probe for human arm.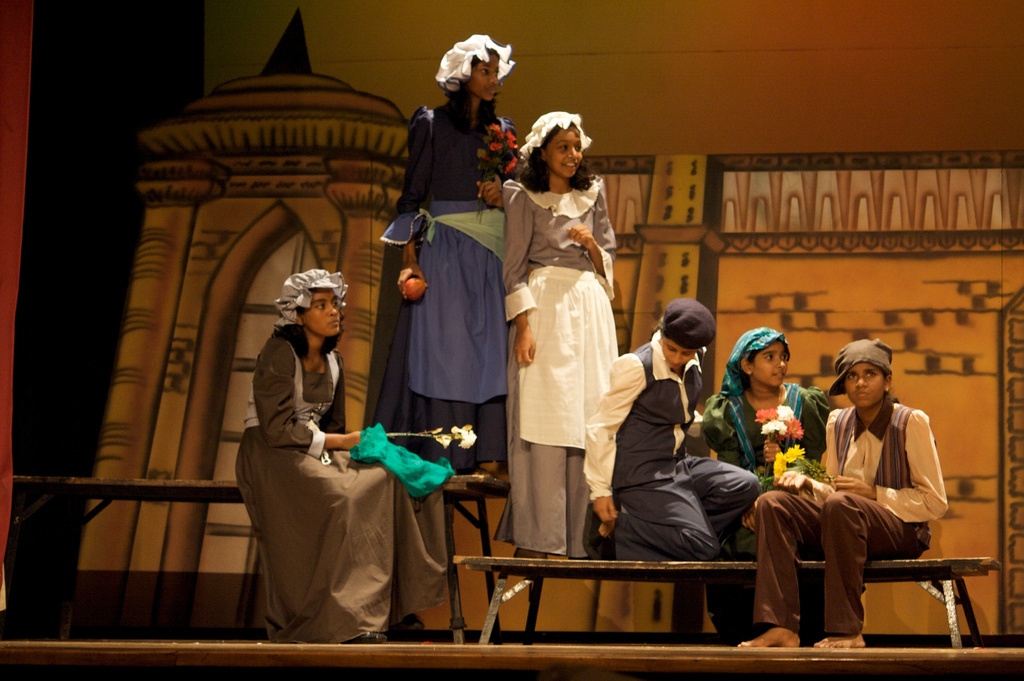
Probe result: pyautogui.locateOnScreen(369, 102, 436, 310).
